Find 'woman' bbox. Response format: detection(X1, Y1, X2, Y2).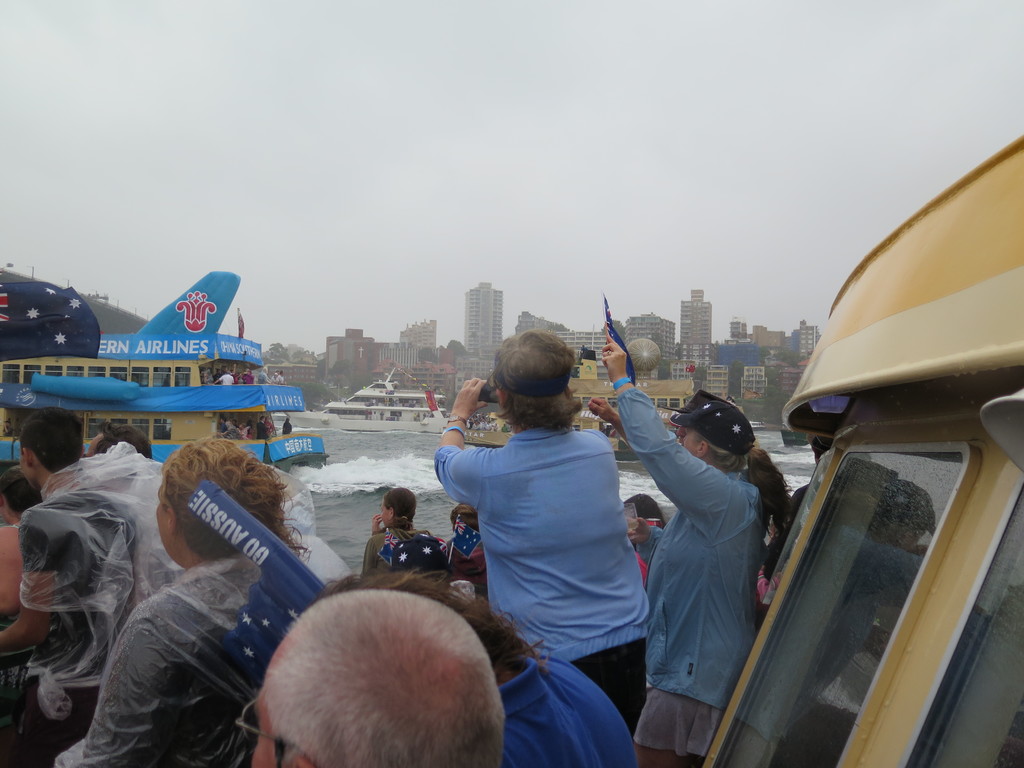
detection(433, 329, 654, 742).
